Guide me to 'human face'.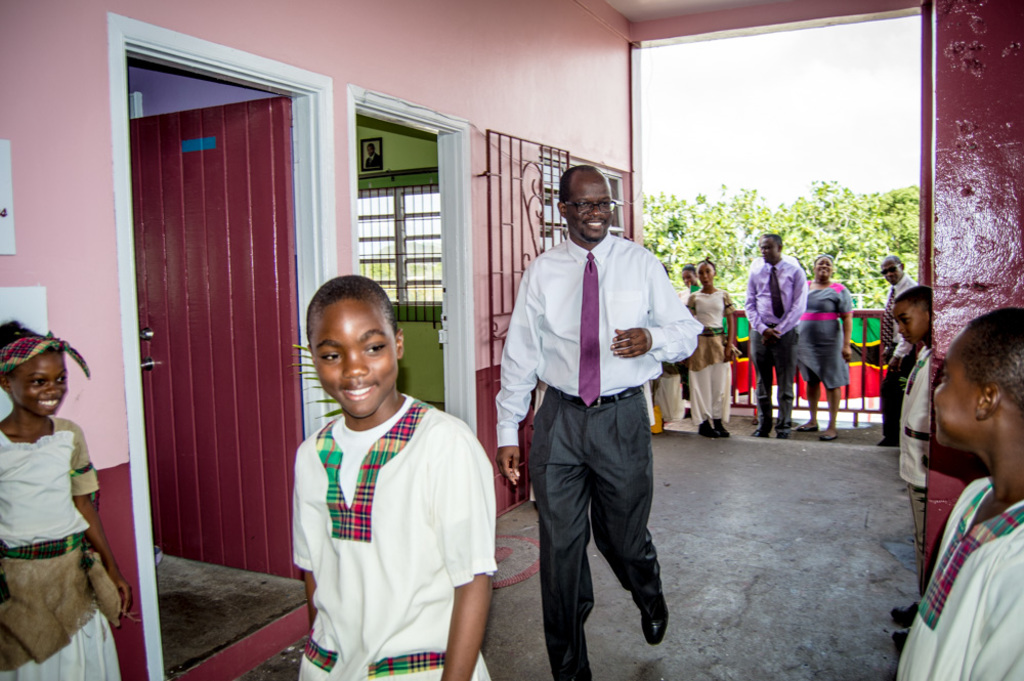
Guidance: left=696, top=263, right=715, bottom=282.
